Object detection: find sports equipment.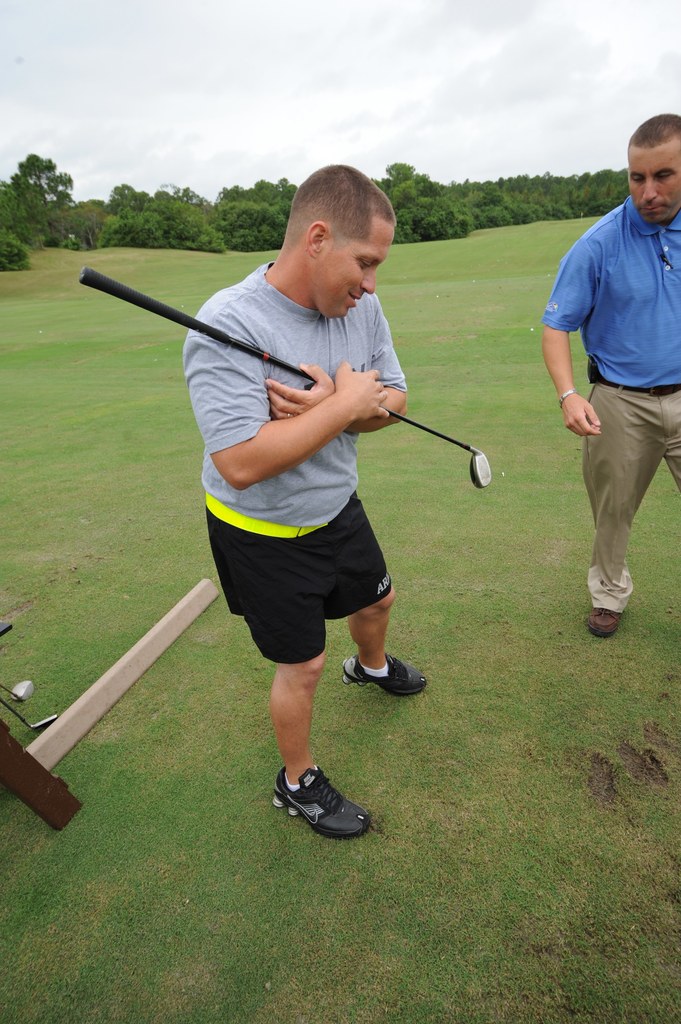
crop(0, 700, 63, 733).
